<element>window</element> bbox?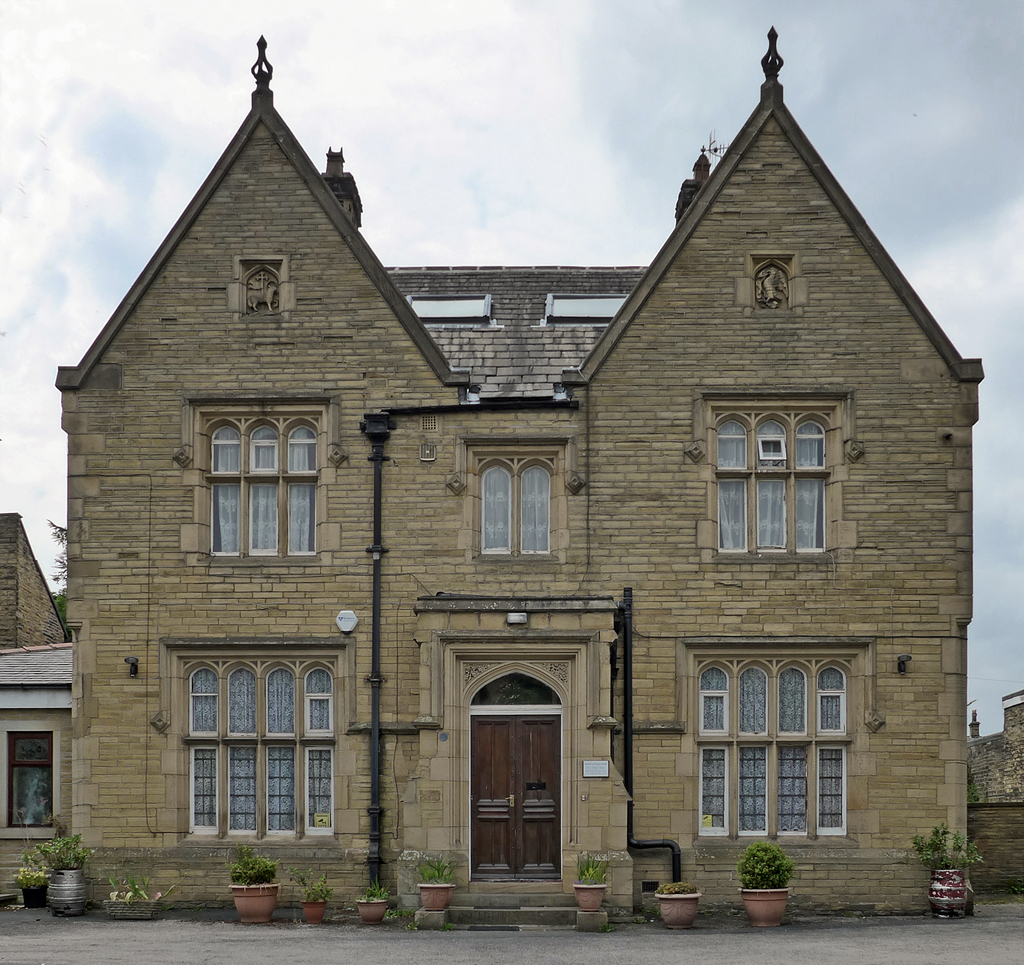
bbox=(187, 651, 333, 842)
